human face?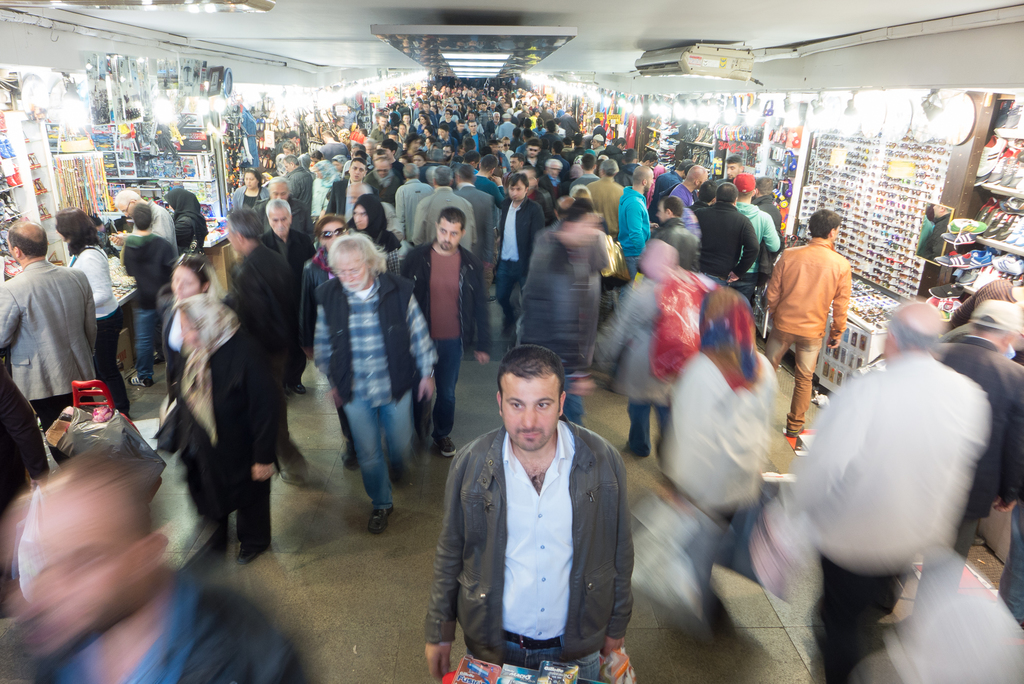
Rect(243, 174, 257, 191)
